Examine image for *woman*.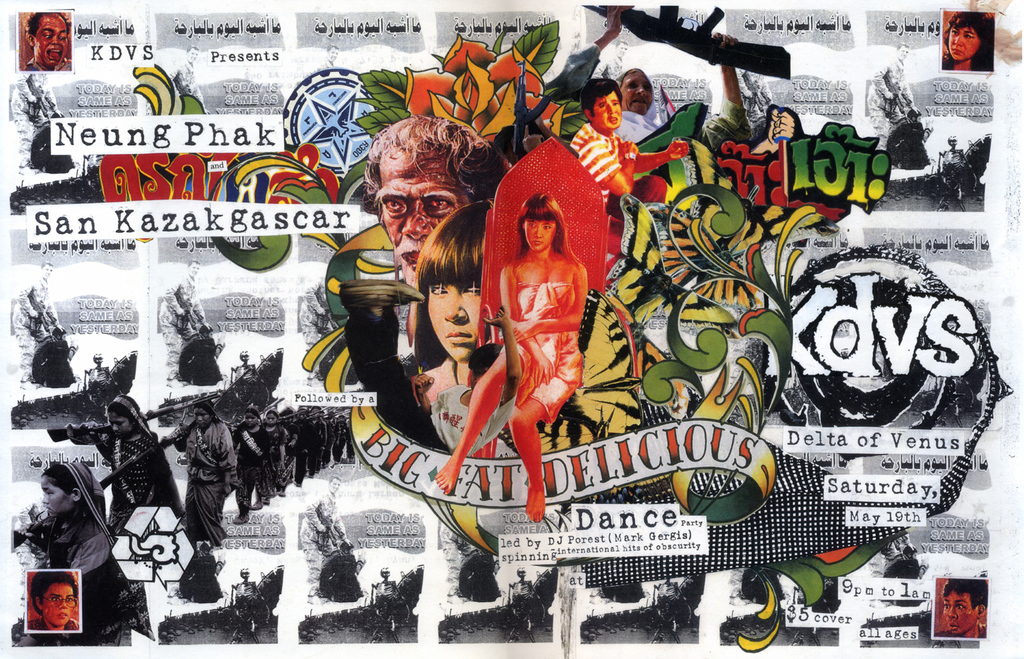
Examination result: [71, 394, 180, 534].
